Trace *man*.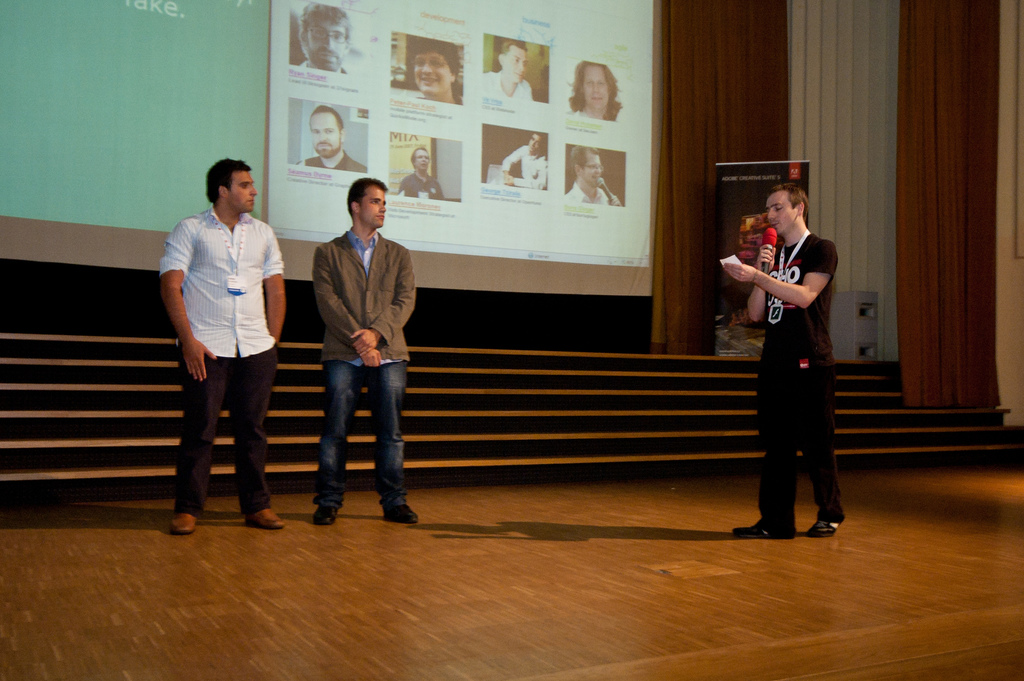
Traced to <region>295, 3, 351, 74</region>.
